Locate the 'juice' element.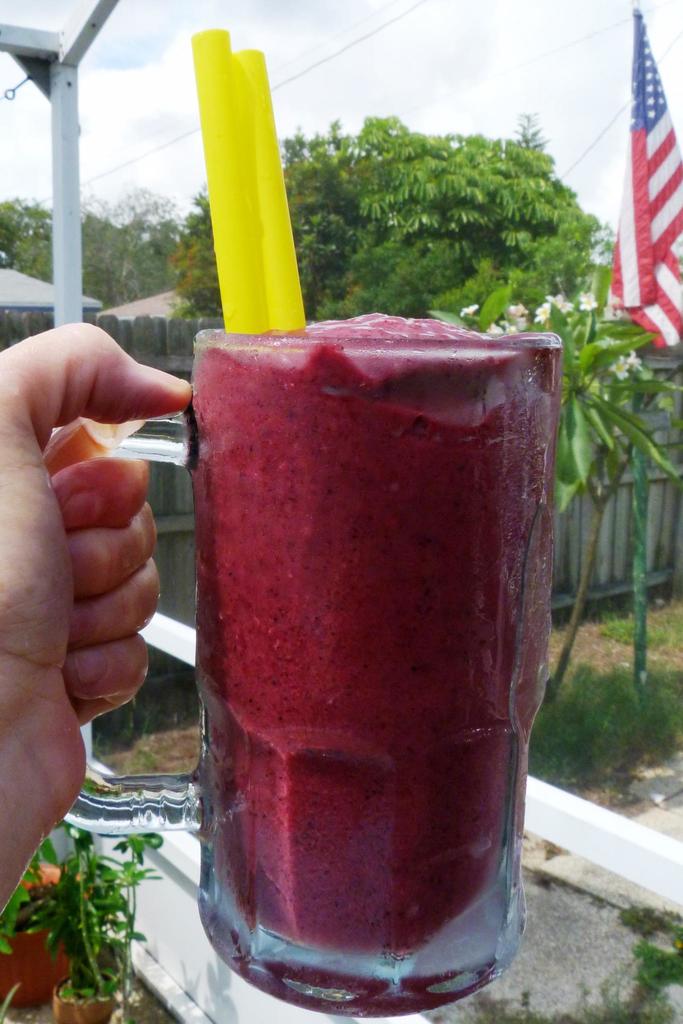
Element bbox: box(169, 288, 540, 993).
